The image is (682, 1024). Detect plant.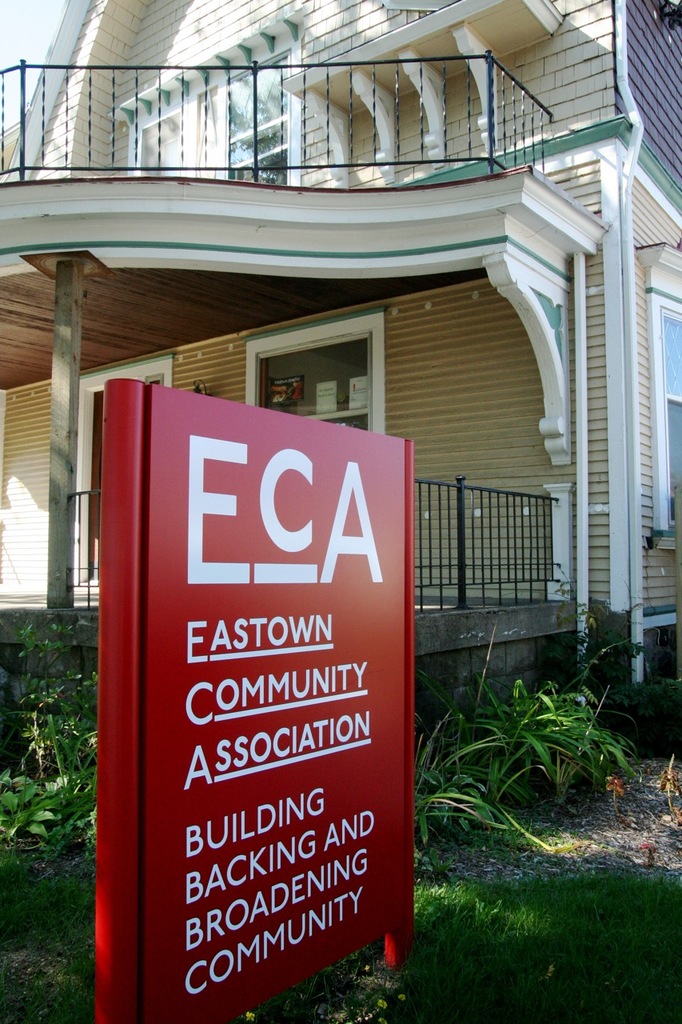
Detection: x1=0 y1=700 x2=99 y2=785.
